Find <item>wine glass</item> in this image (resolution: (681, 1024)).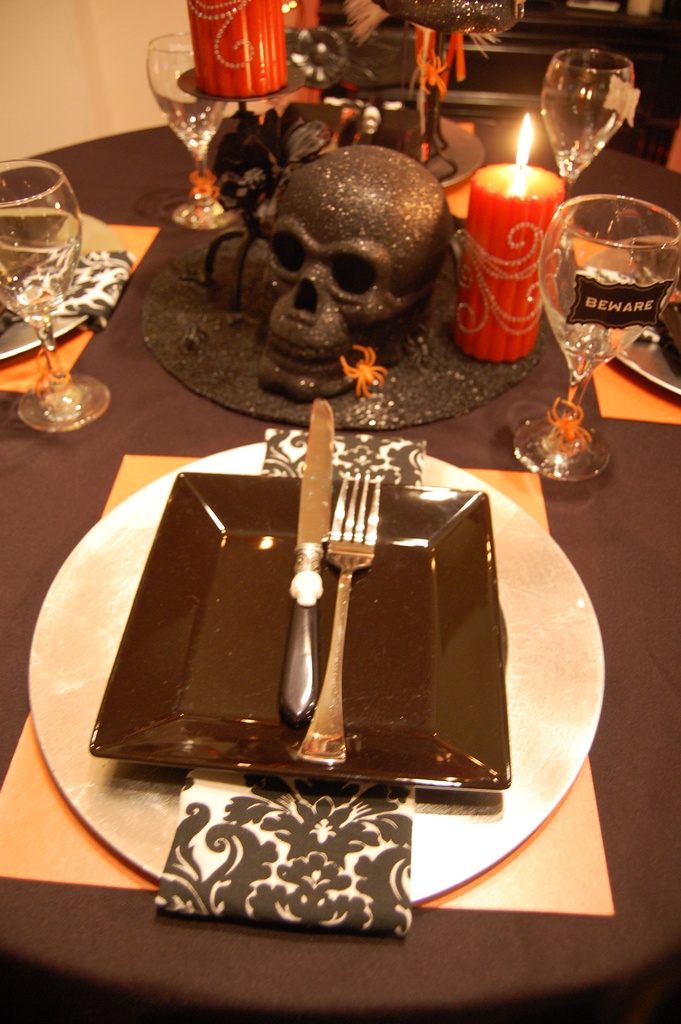
<region>508, 194, 680, 486</region>.
